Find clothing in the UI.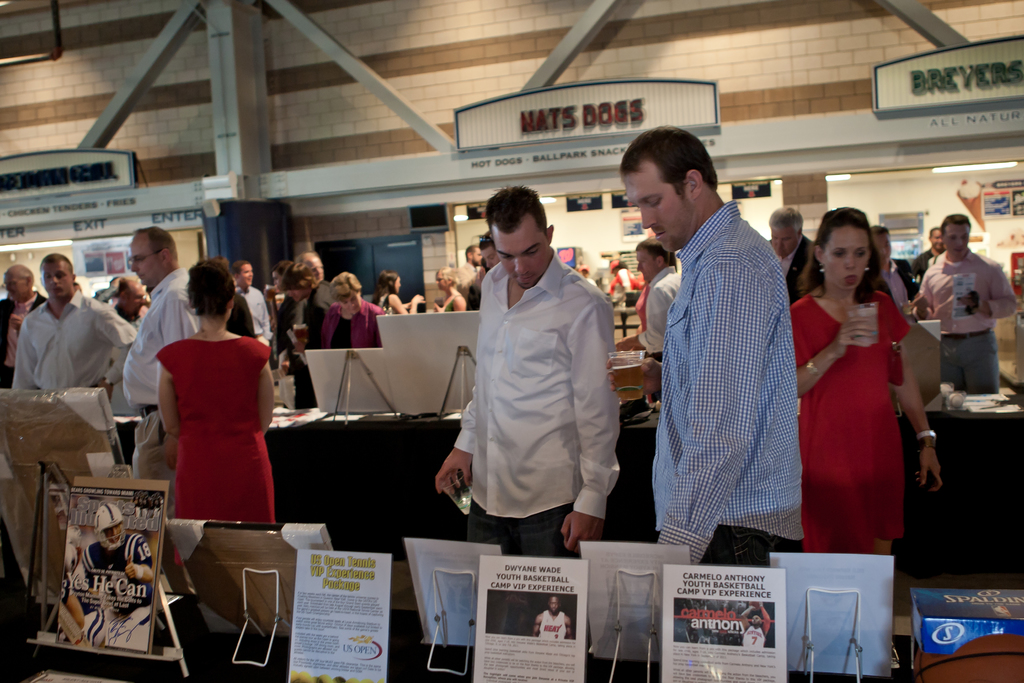
UI element at region(636, 262, 685, 359).
